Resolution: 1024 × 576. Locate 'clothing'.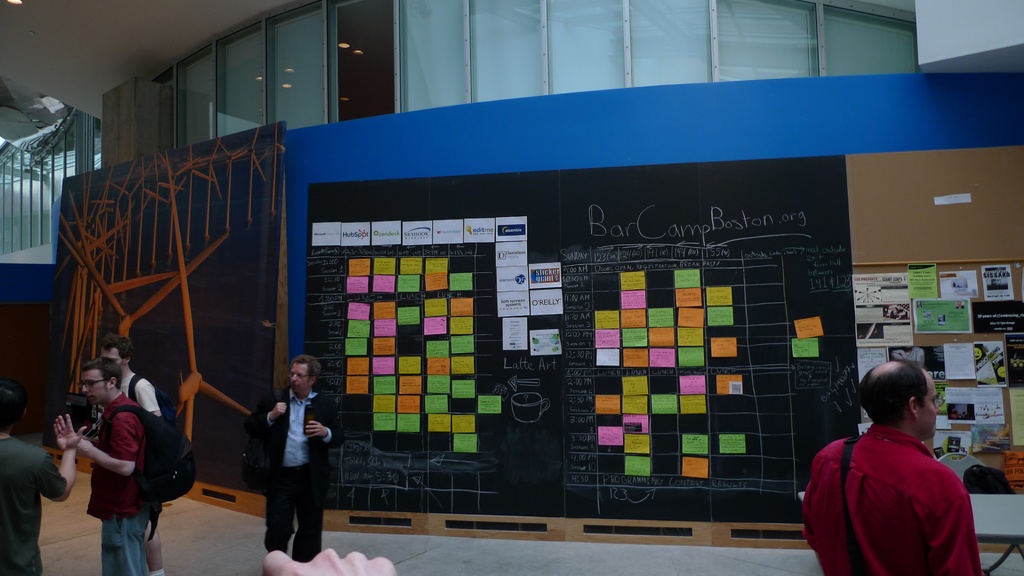
bbox(86, 396, 158, 575).
